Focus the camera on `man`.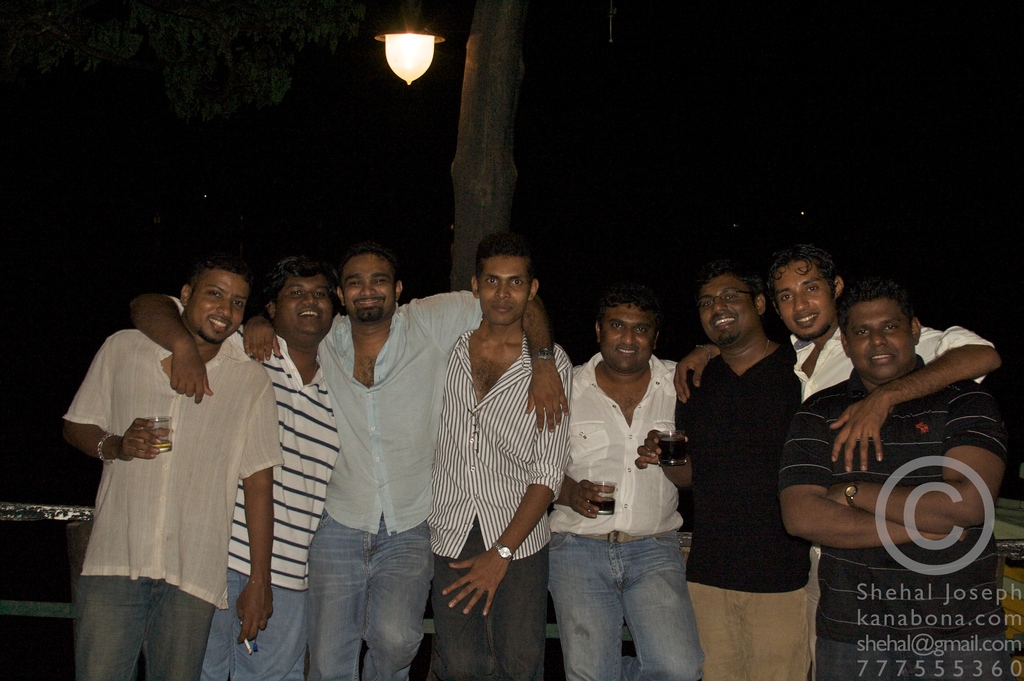
Focus region: 546,292,706,680.
